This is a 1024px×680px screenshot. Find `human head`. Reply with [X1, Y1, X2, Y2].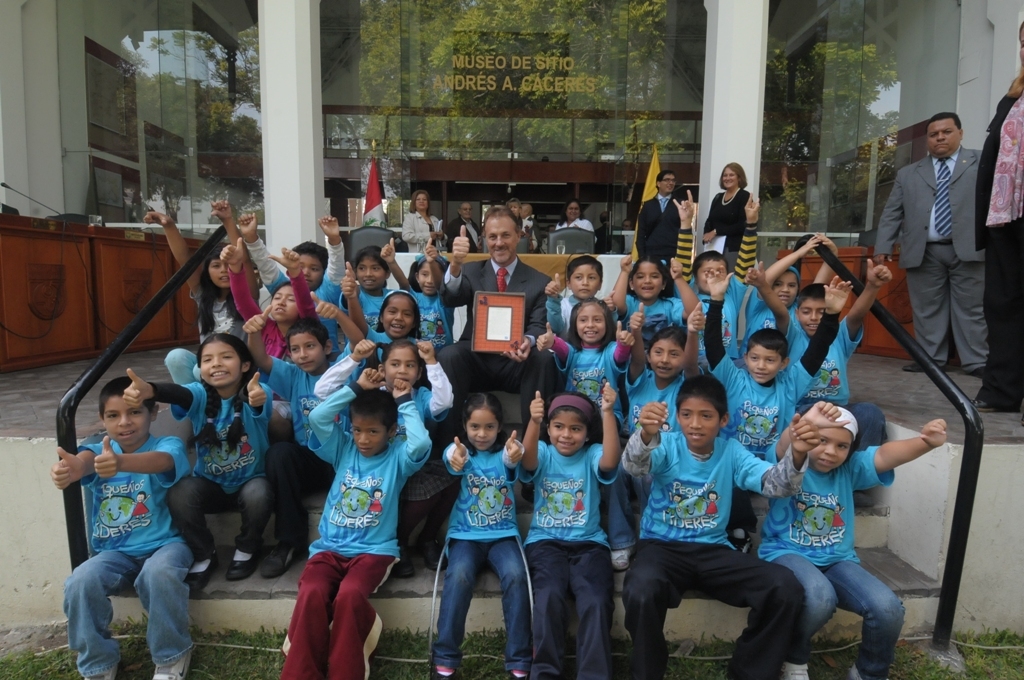
[410, 190, 430, 210].
